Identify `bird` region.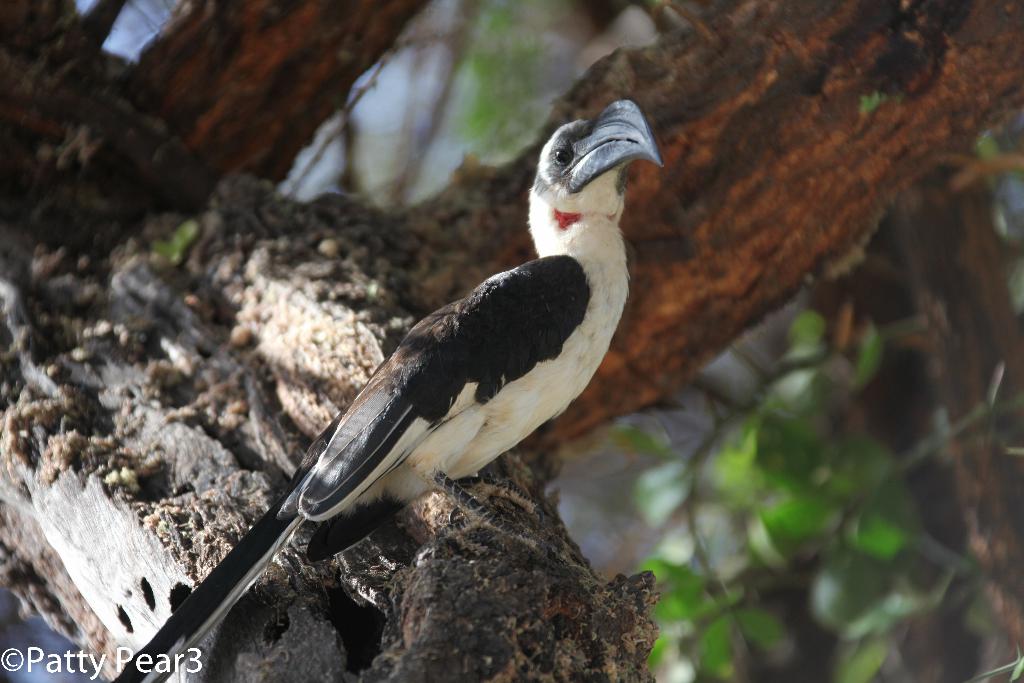
Region: 110, 97, 667, 682.
